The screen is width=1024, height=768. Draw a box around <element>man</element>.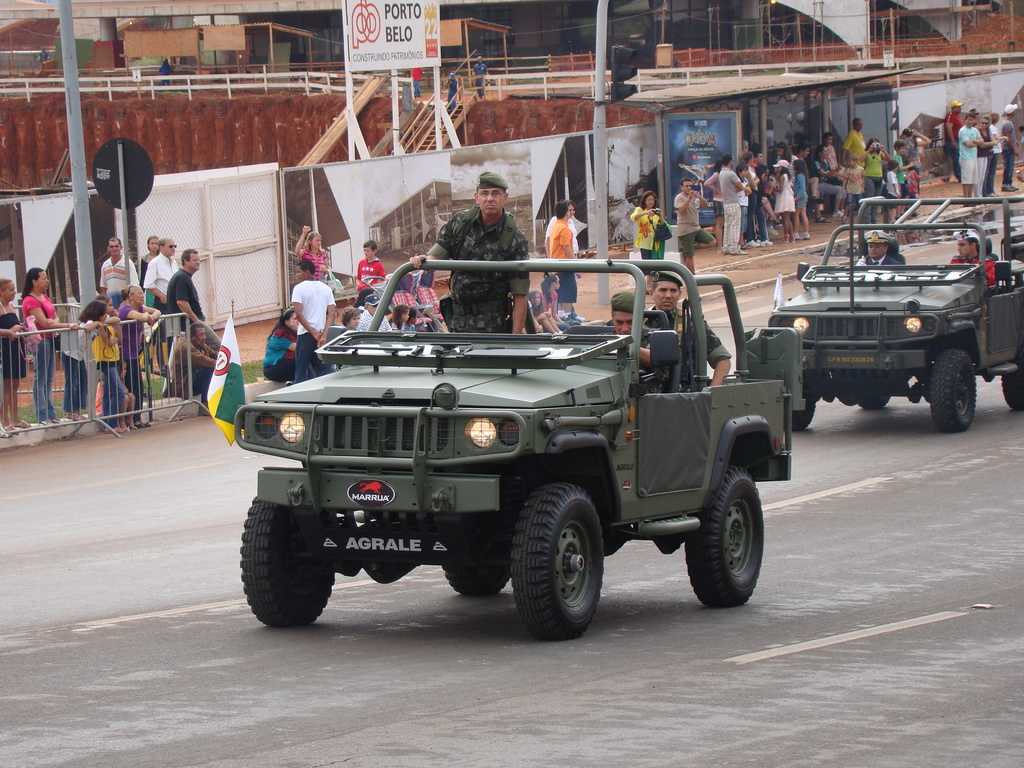
{"left": 717, "top": 154, "right": 749, "bottom": 254}.
